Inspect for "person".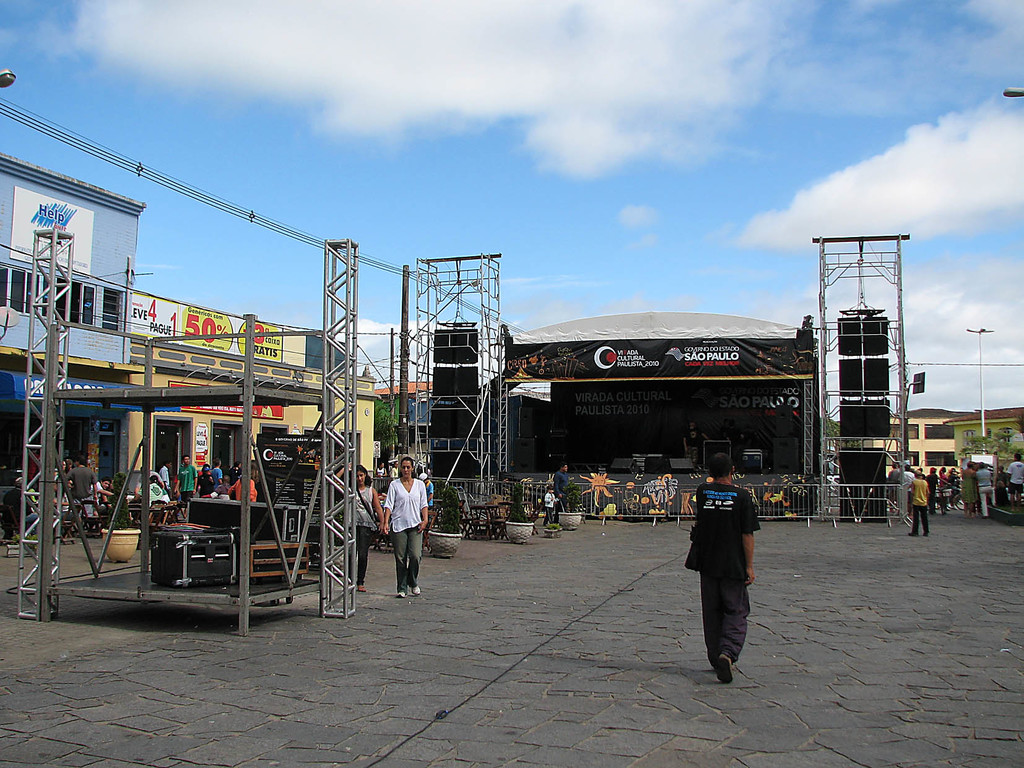
Inspection: region(417, 468, 438, 516).
